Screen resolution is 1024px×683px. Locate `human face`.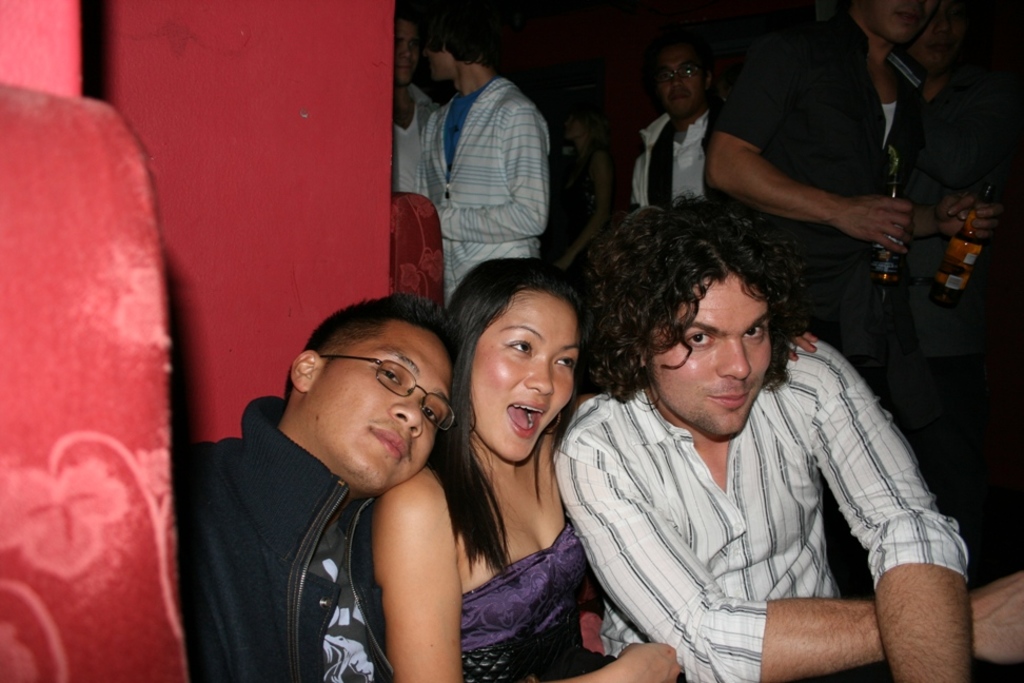
859/0/933/39.
